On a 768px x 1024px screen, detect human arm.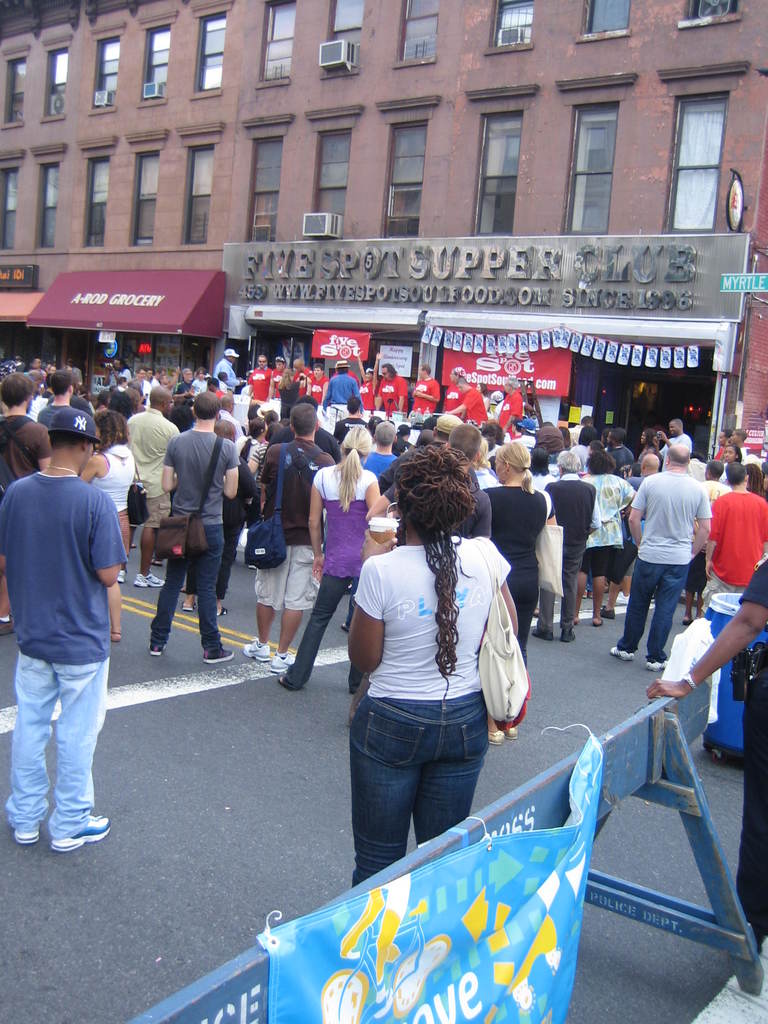
260, 442, 272, 512.
